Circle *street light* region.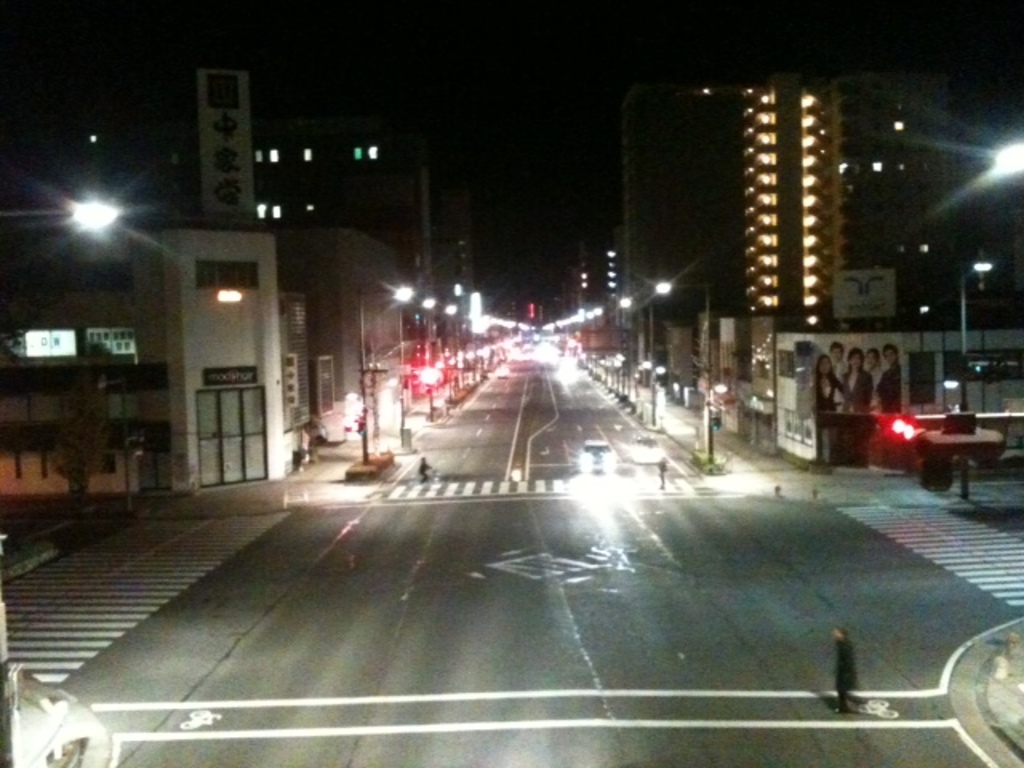
Region: detection(0, 195, 118, 230).
